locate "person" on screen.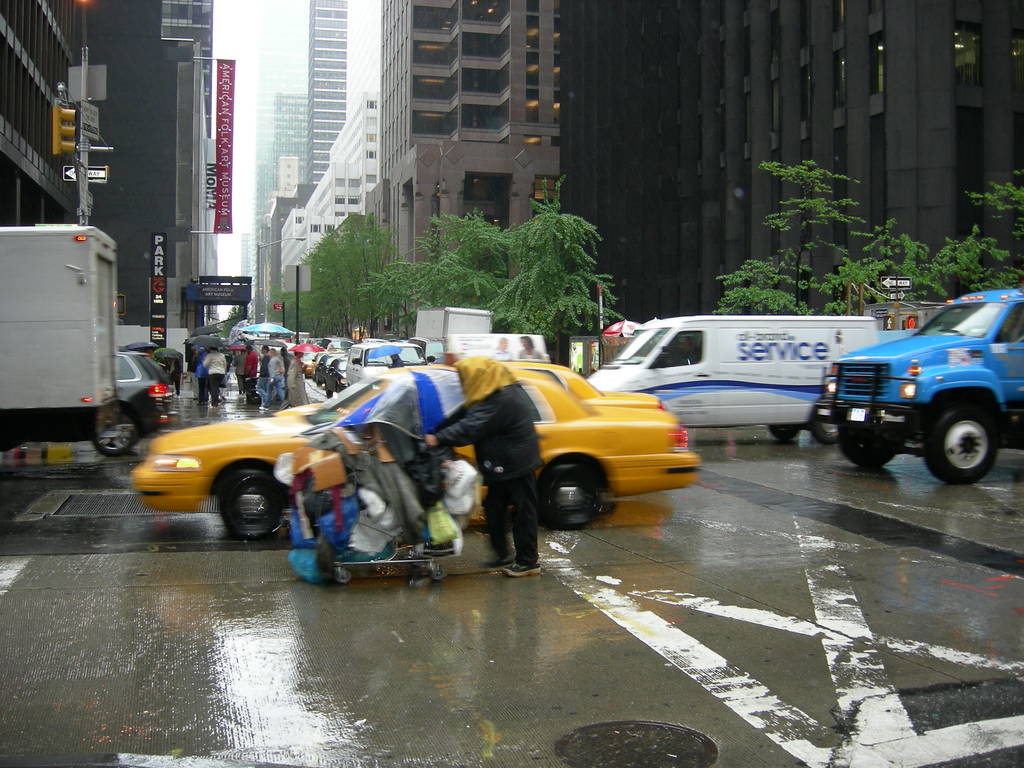
On screen at x1=426, y1=356, x2=538, y2=576.
